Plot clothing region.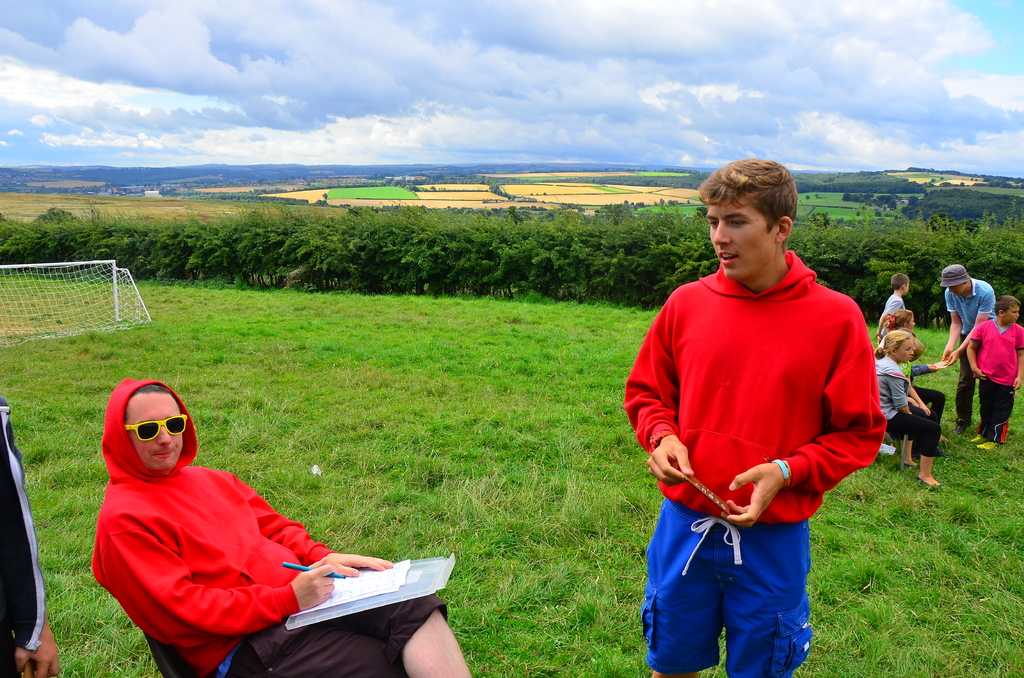
Plotted at l=86, t=415, r=394, b=655.
